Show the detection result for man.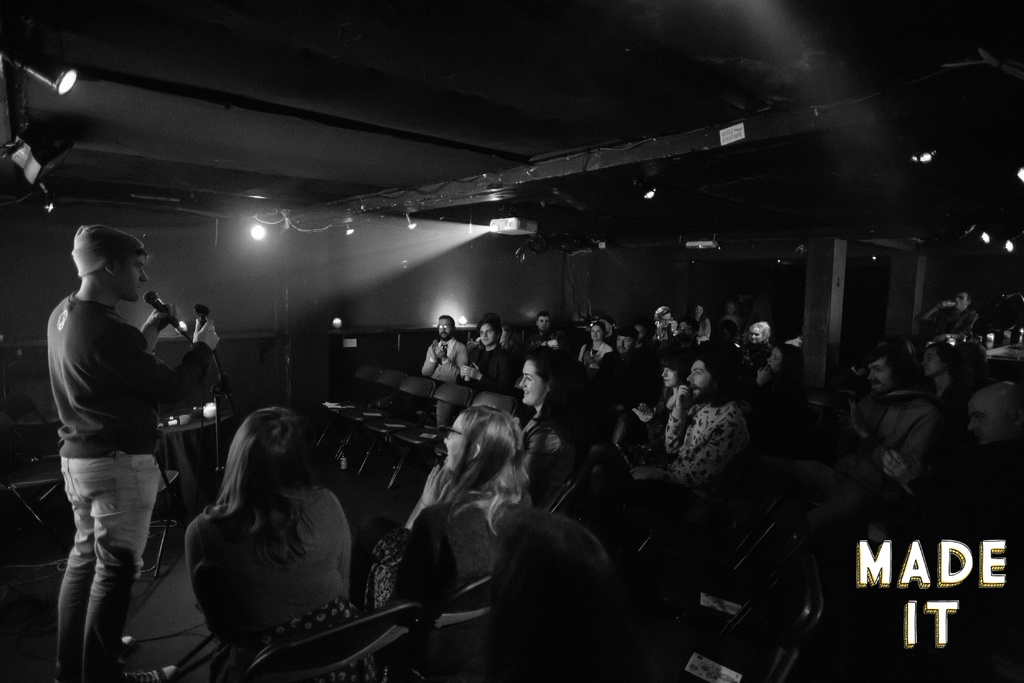
<box>47,227,221,682</box>.
